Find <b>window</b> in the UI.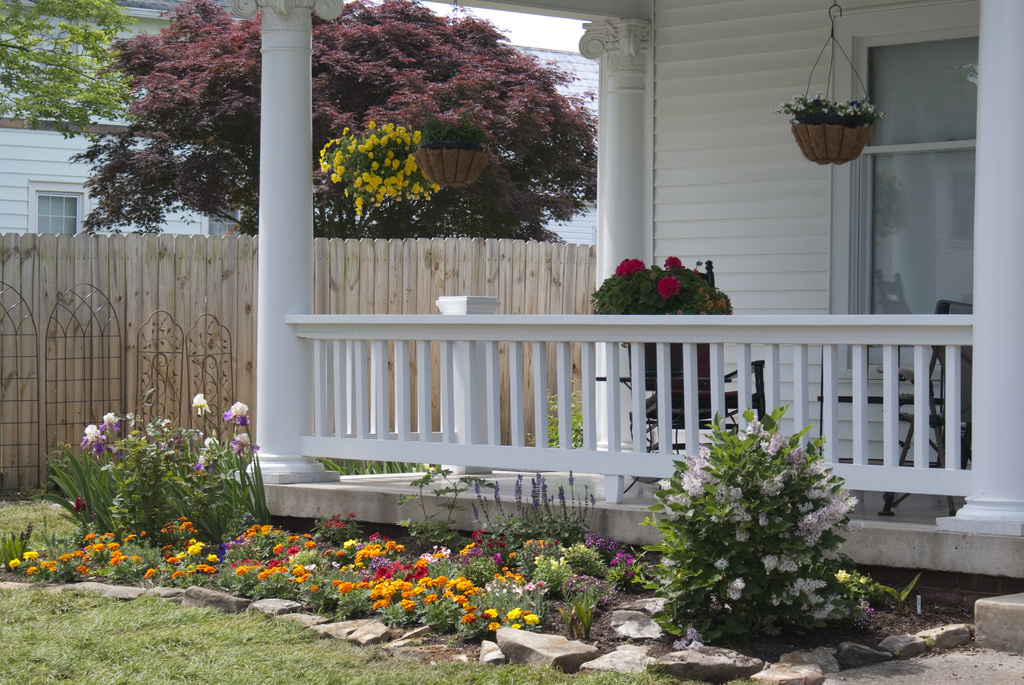
UI element at bbox=(854, 29, 980, 365).
